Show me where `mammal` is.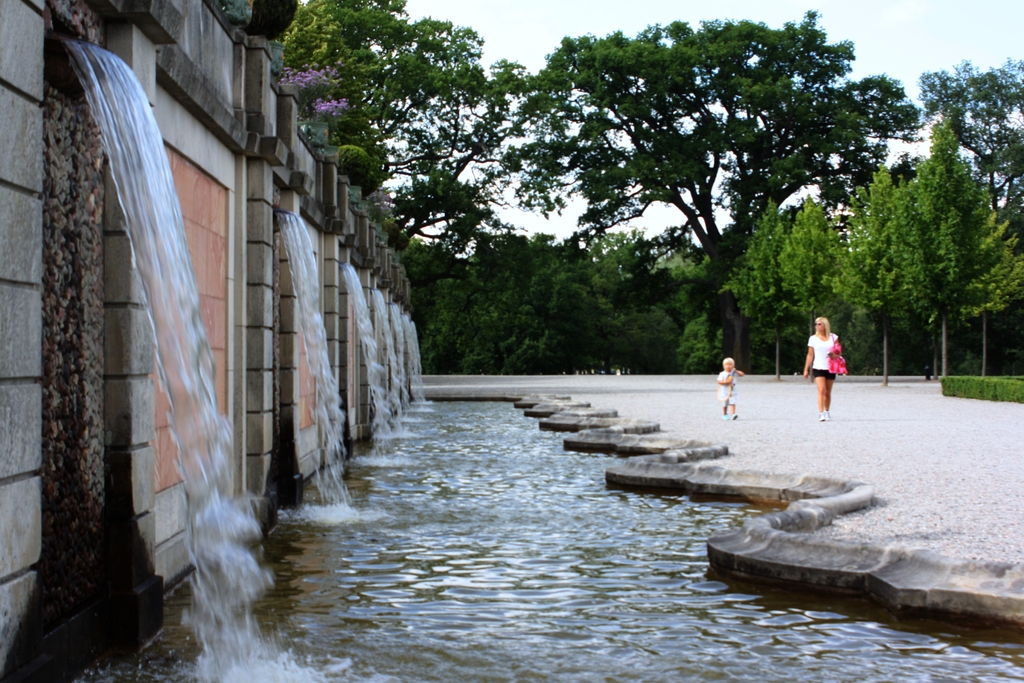
`mammal` is at left=805, top=318, right=838, bottom=420.
